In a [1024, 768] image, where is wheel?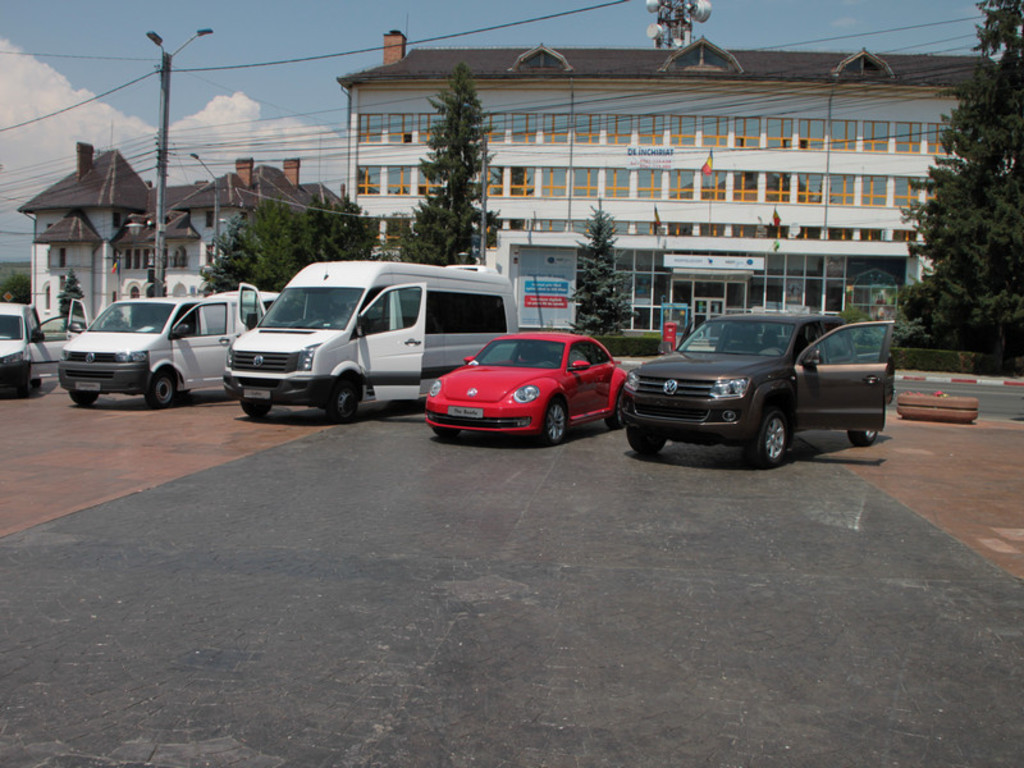
l=744, t=389, r=819, b=462.
